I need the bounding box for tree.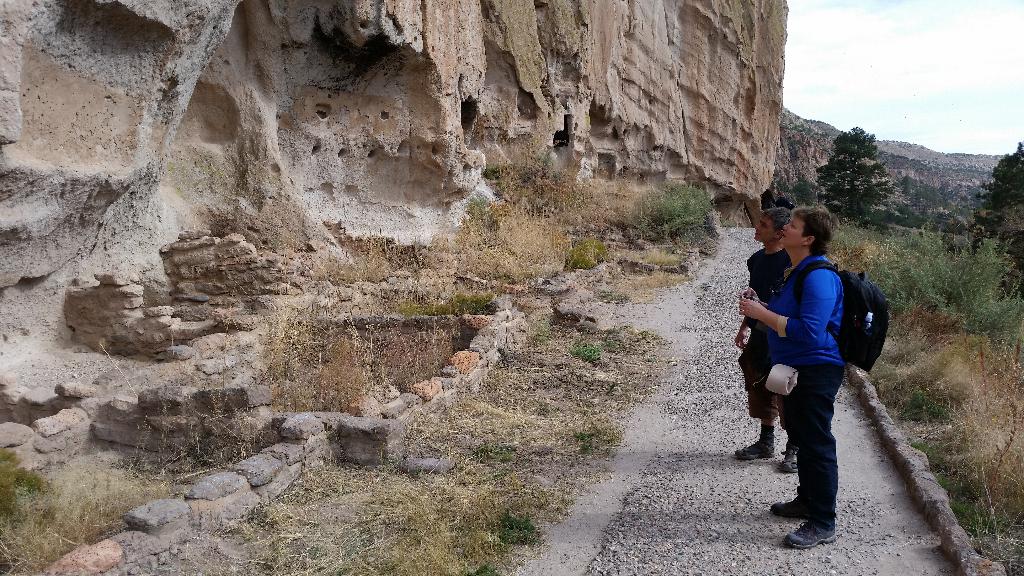
Here it is: <box>829,120,904,221</box>.
